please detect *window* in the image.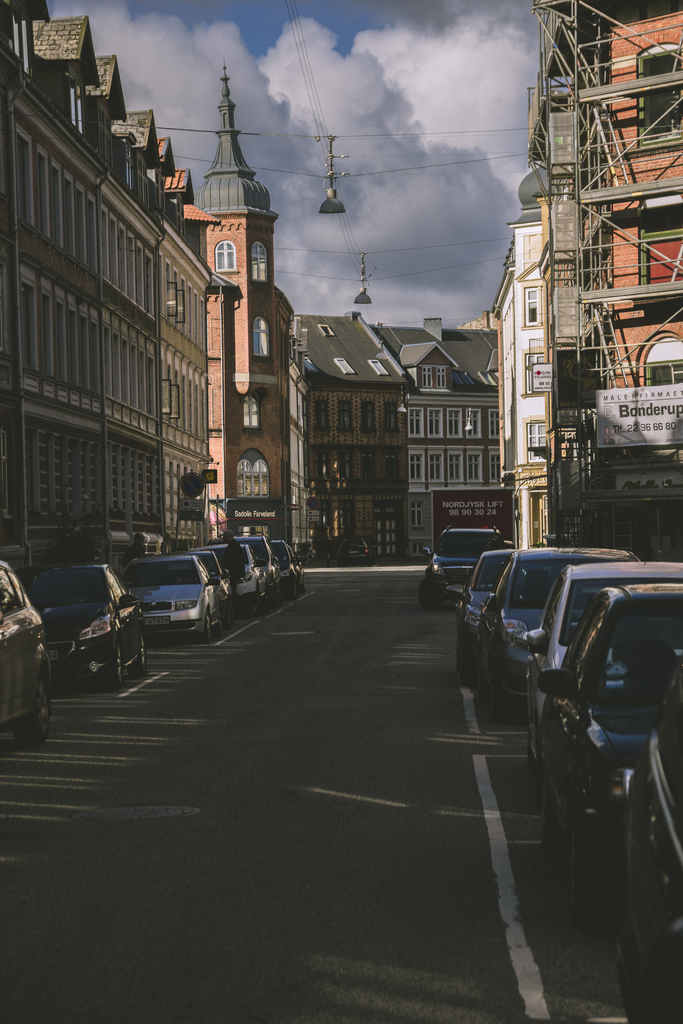
l=360, t=403, r=374, b=434.
